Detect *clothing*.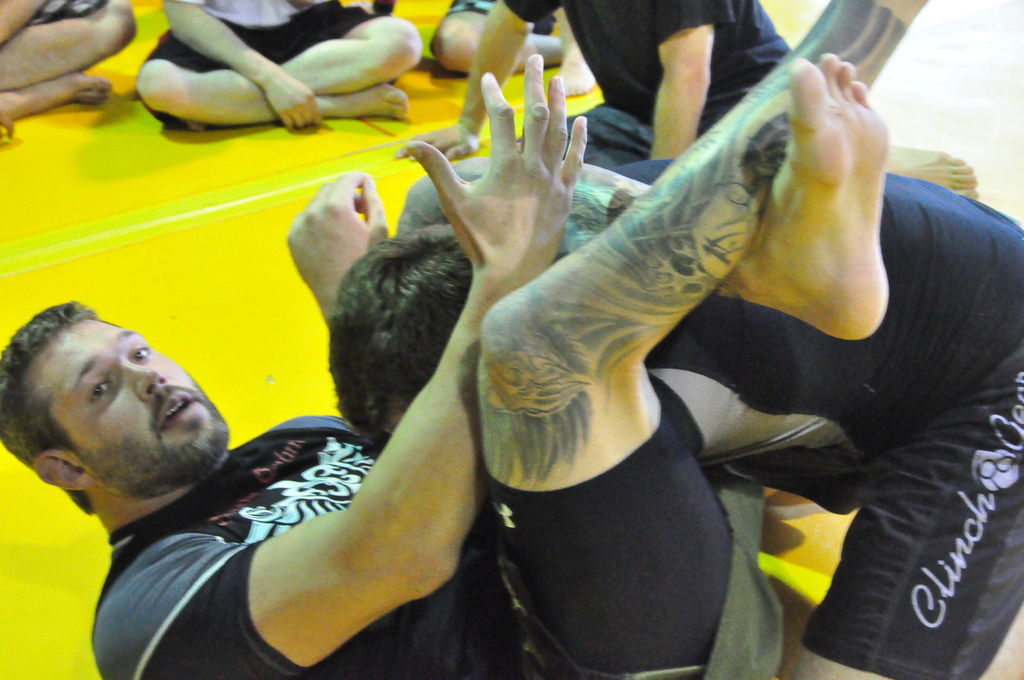
Detected at (x1=653, y1=172, x2=1023, y2=679).
